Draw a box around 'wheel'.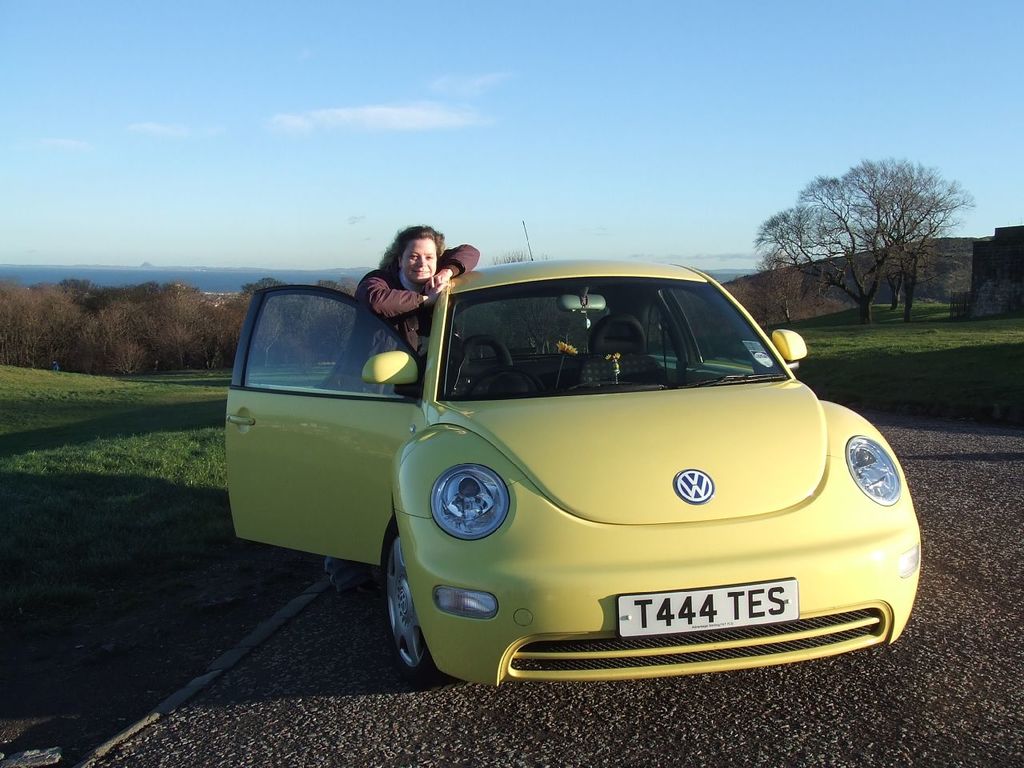
Rect(464, 365, 546, 394).
